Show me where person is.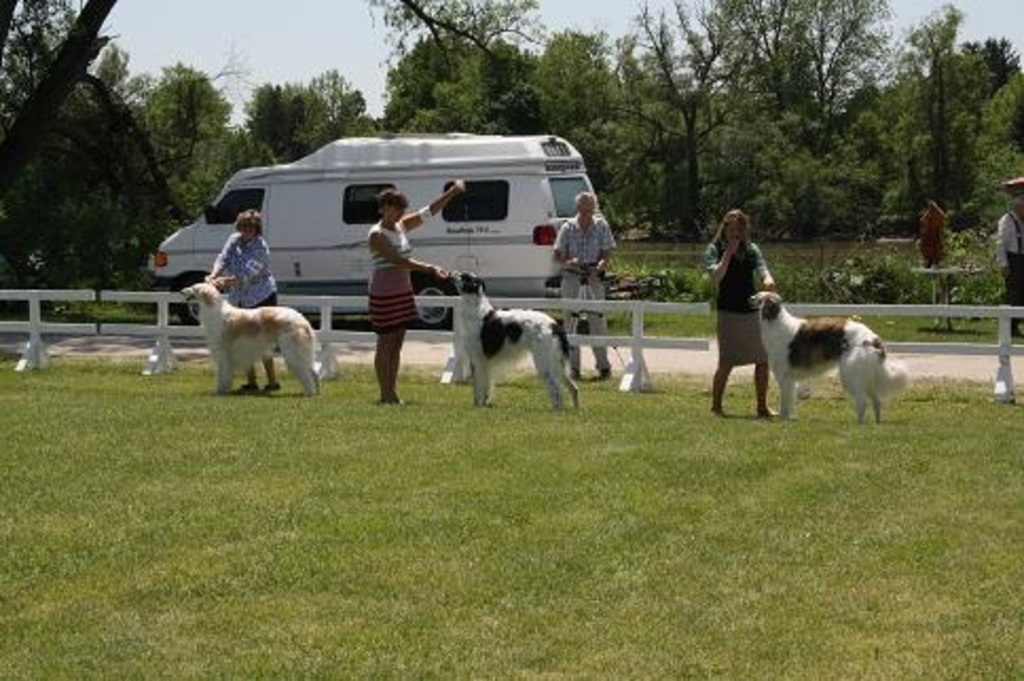
person is at box(544, 192, 614, 383).
